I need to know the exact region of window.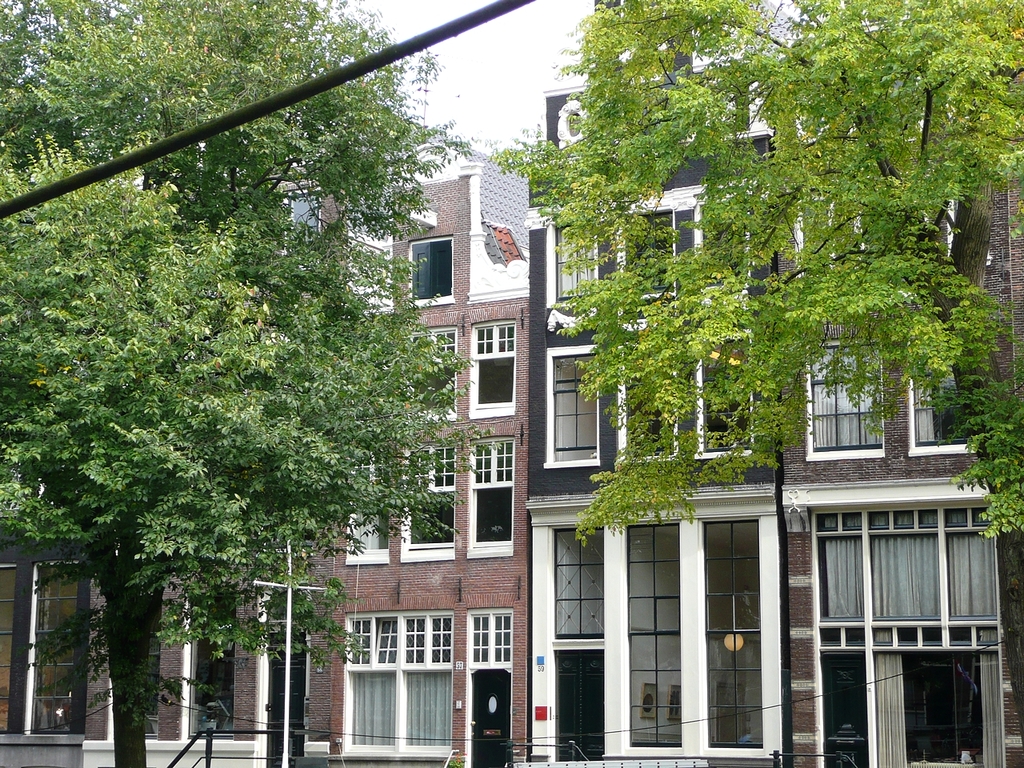
Region: pyautogui.locateOnScreen(621, 339, 683, 462).
